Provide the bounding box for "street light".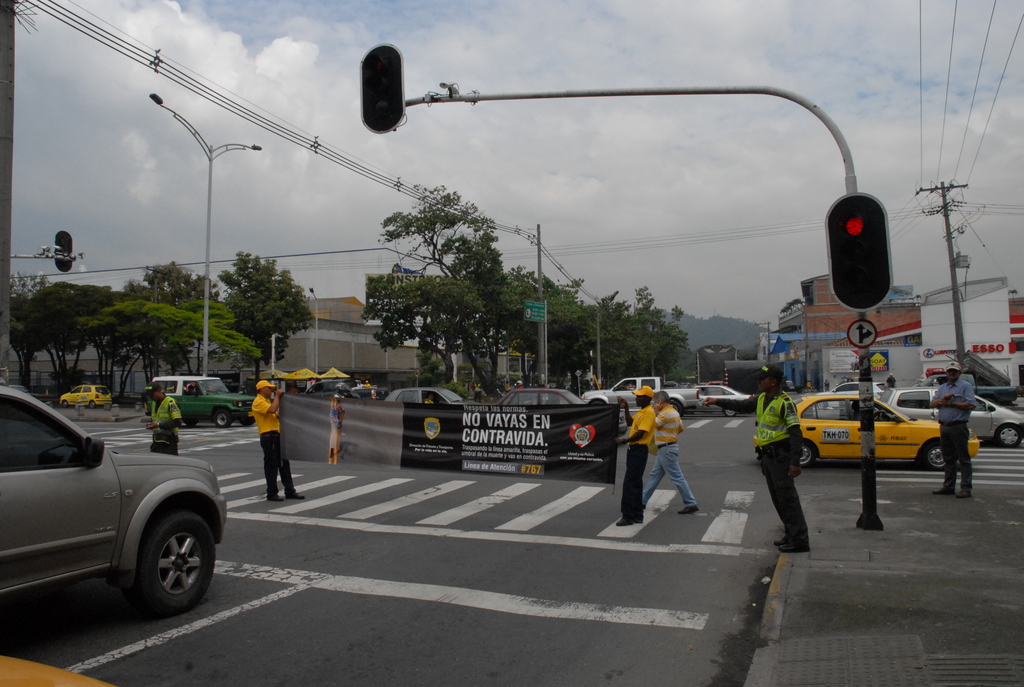
BBox(151, 93, 262, 376).
